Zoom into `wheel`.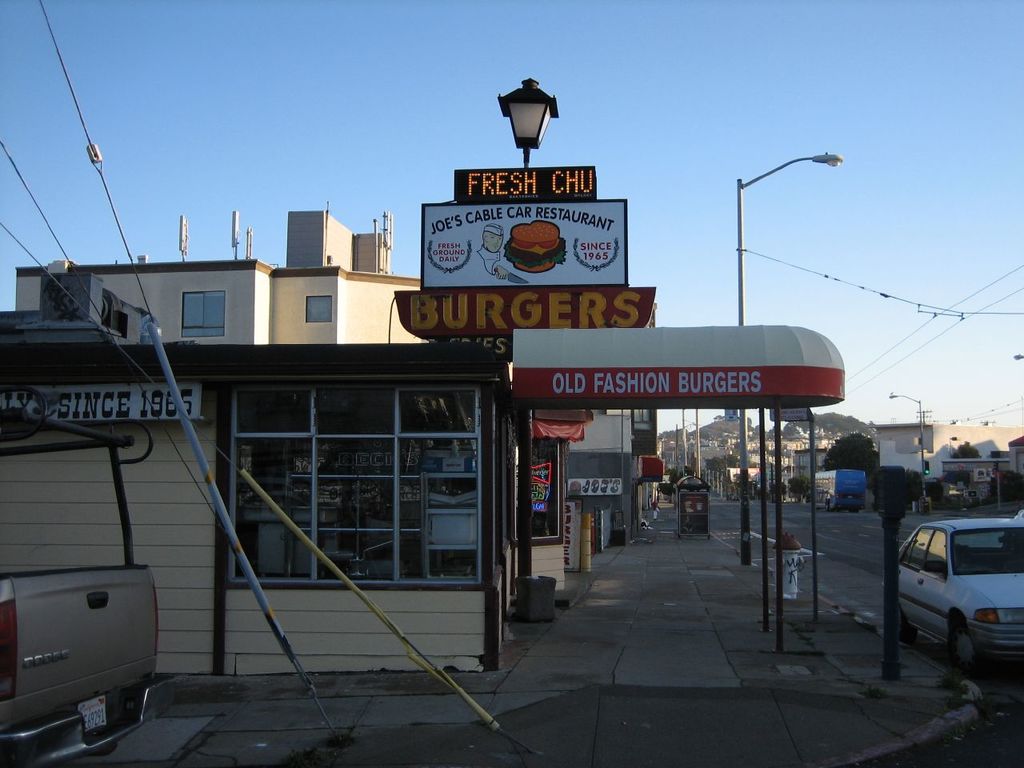
Zoom target: locate(949, 618, 983, 673).
